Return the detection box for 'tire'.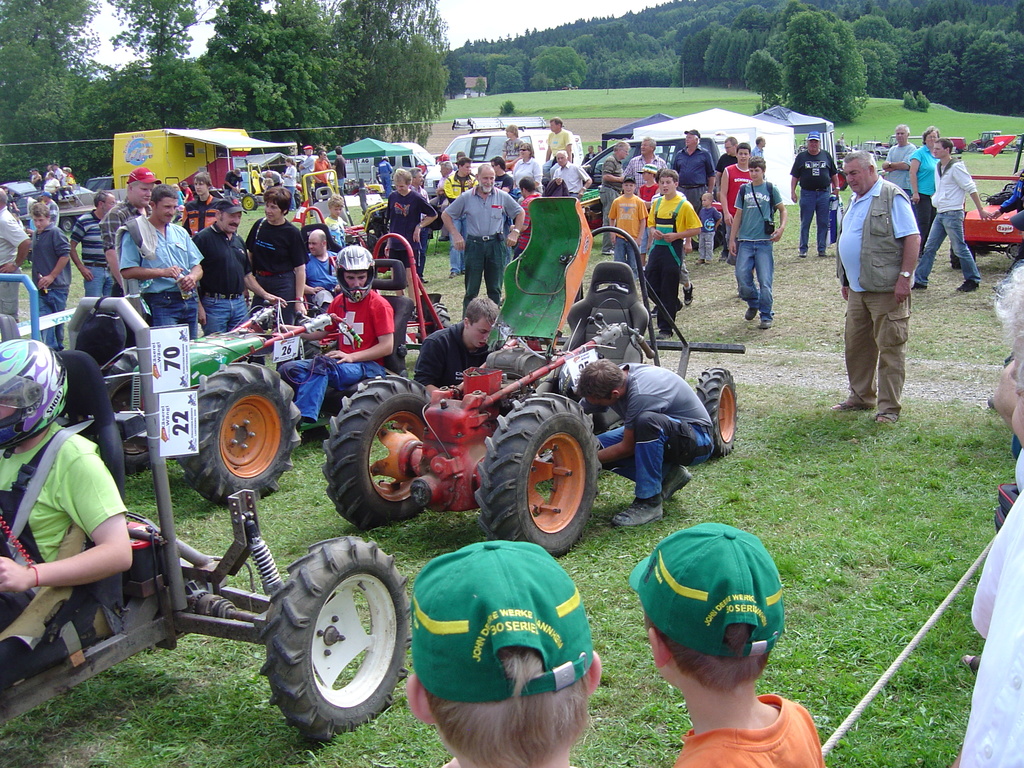
detection(56, 217, 77, 241).
